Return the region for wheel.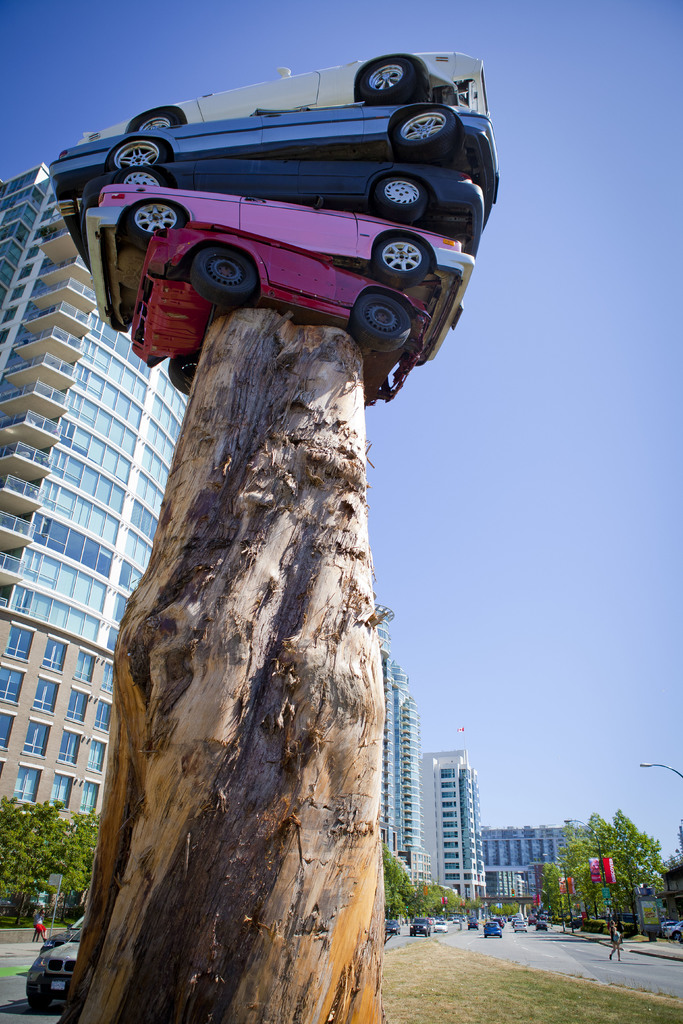
{"left": 354, "top": 297, "right": 411, "bottom": 351}.
